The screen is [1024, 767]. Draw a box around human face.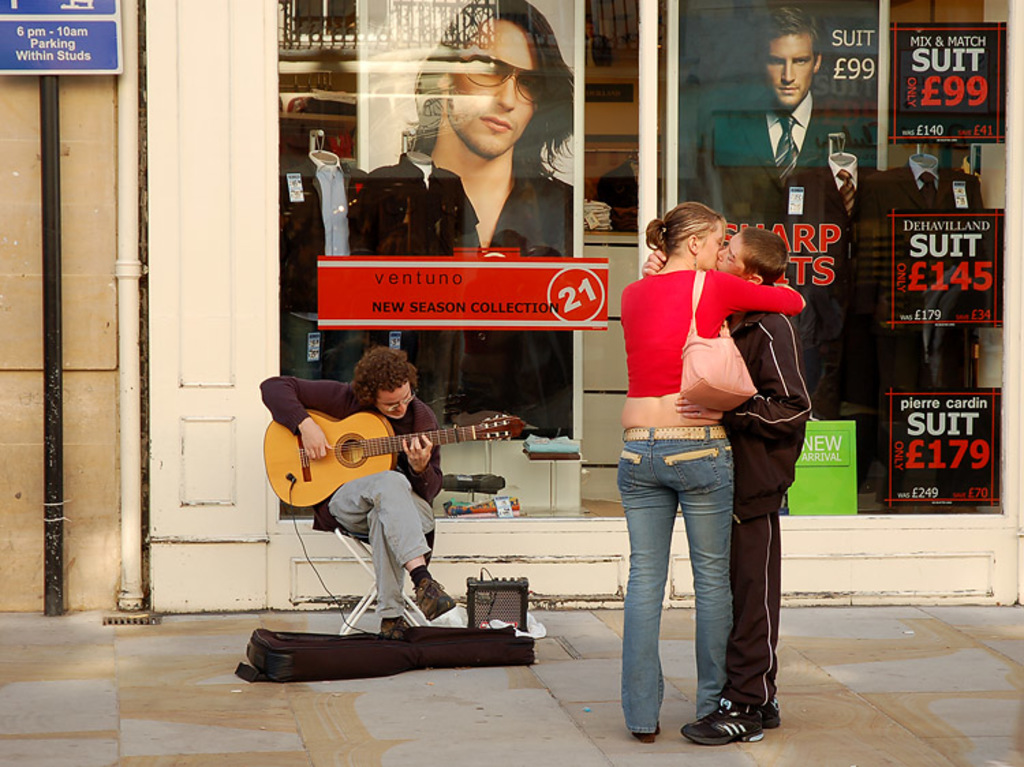
pyautogui.locateOnScreen(441, 18, 535, 156).
